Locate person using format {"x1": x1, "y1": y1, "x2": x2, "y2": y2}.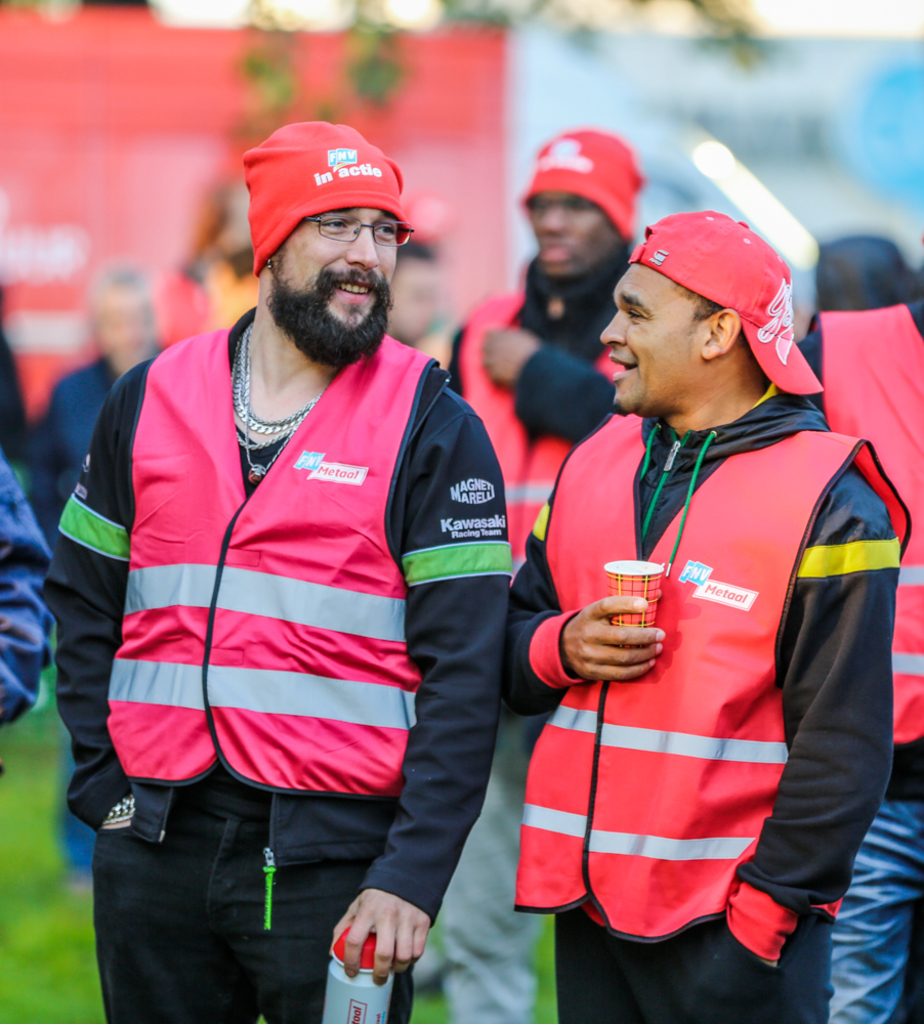
{"x1": 430, "y1": 123, "x2": 641, "y2": 1020}.
